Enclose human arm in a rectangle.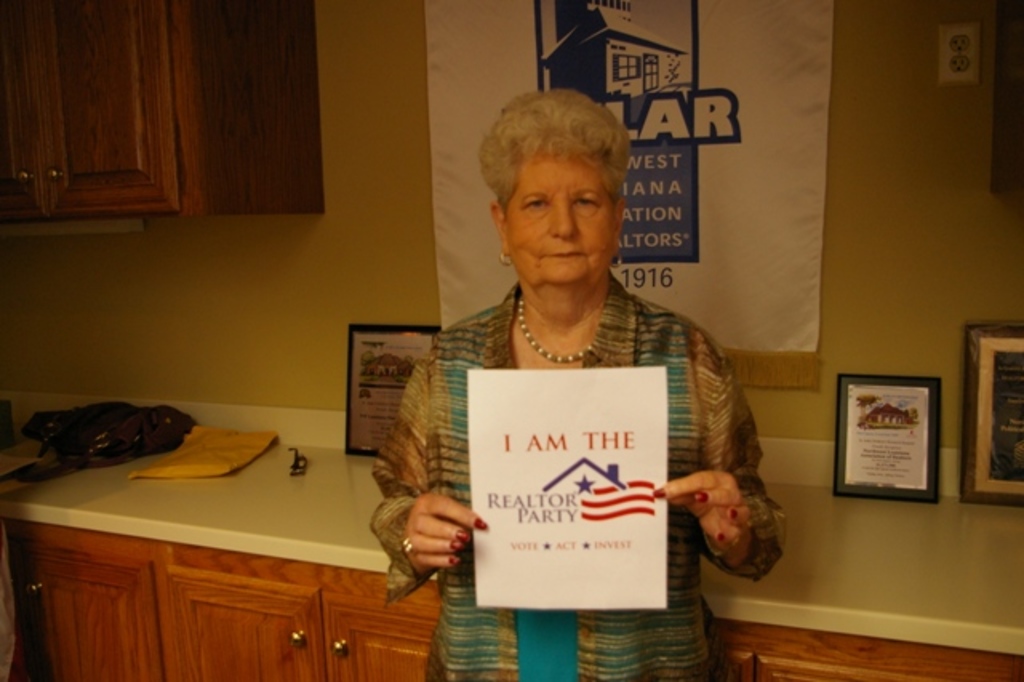
x1=368, y1=341, x2=494, y2=596.
